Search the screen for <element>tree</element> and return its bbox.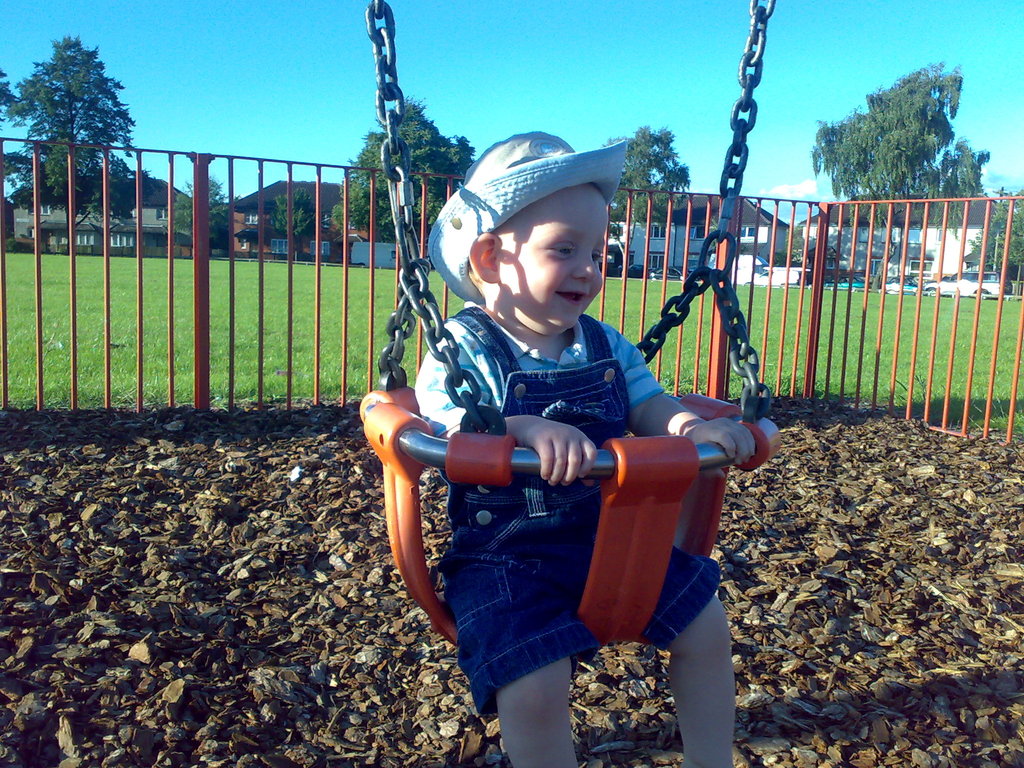
Found: [left=598, top=120, right=700, bottom=280].
